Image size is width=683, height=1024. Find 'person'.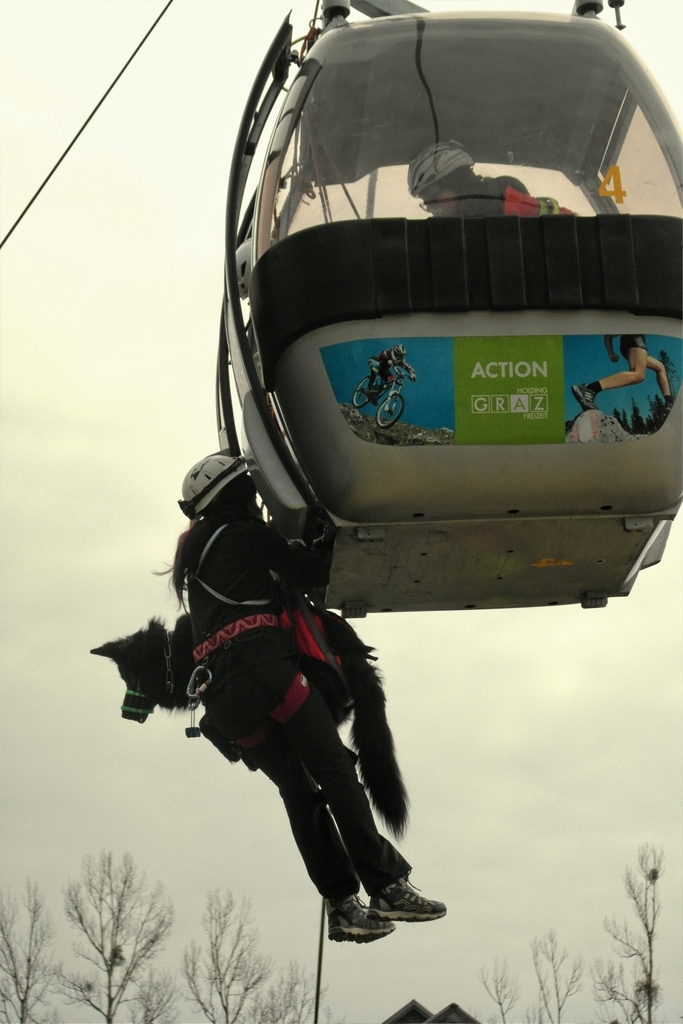
x1=158, y1=438, x2=447, y2=939.
